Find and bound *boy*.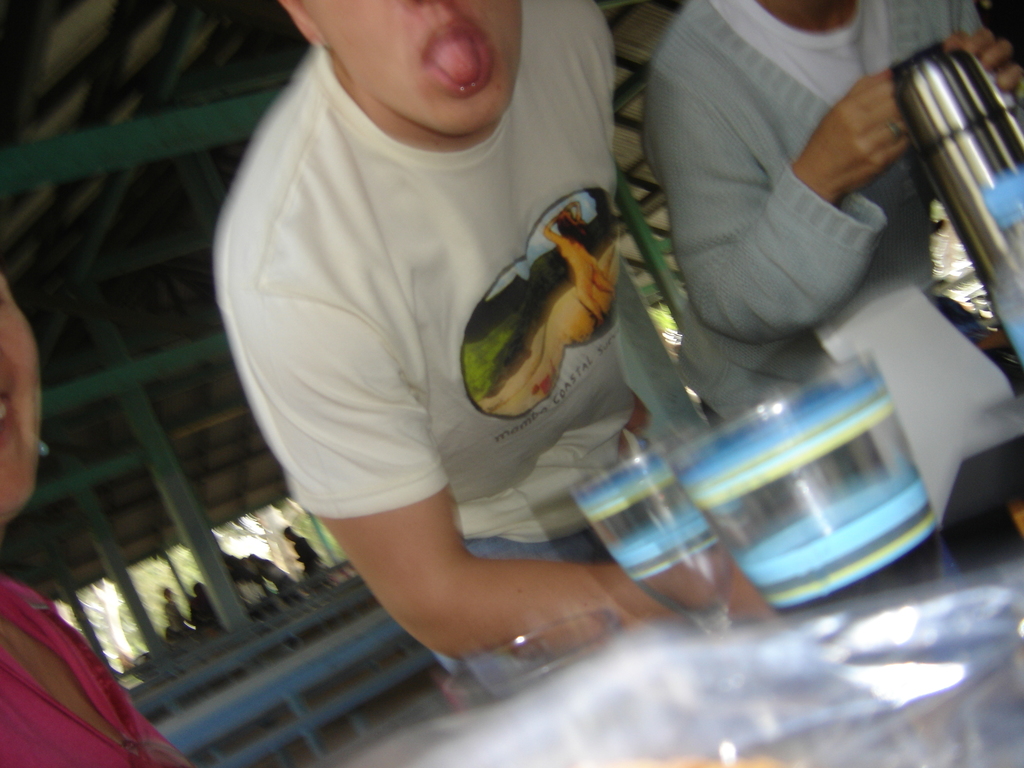
Bound: locate(238, 0, 828, 660).
